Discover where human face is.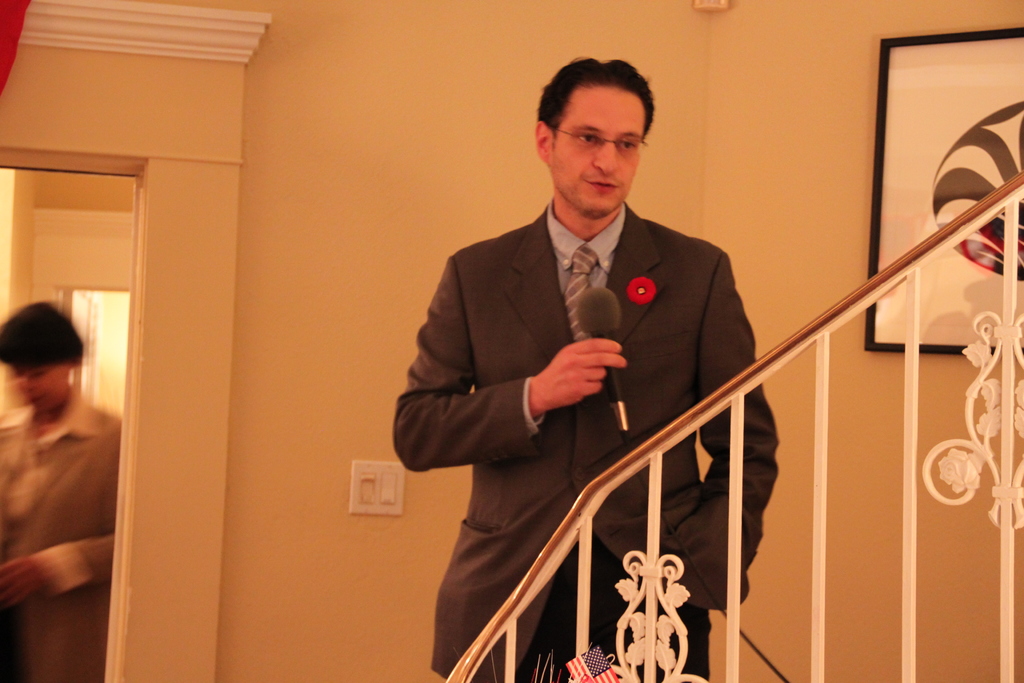
Discovered at x1=7 y1=356 x2=63 y2=404.
